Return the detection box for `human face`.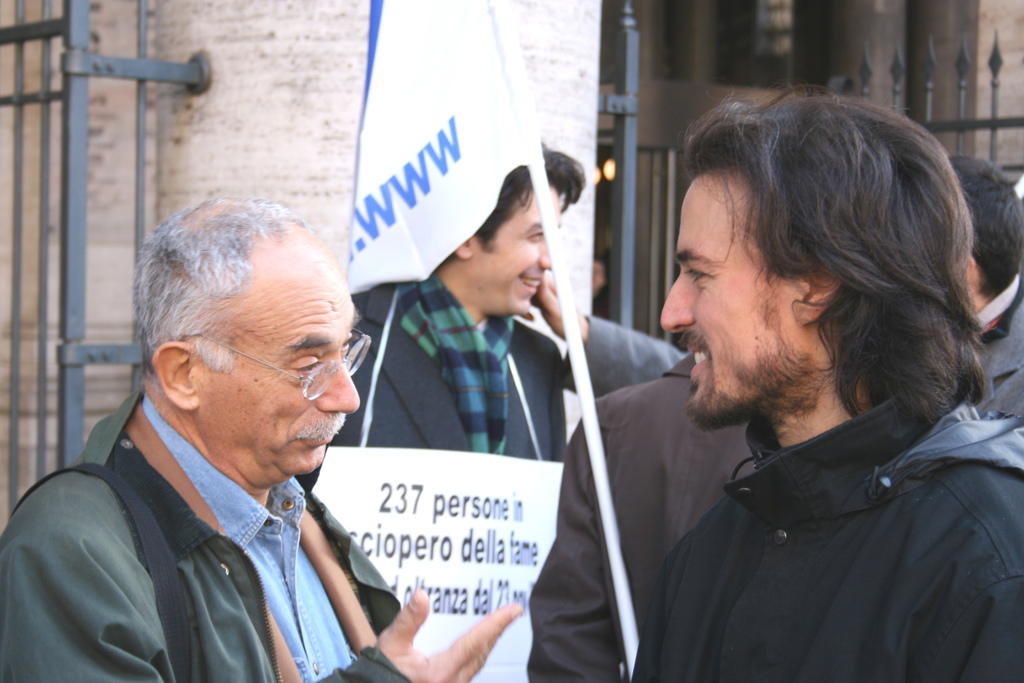
(x1=476, y1=187, x2=561, y2=313).
